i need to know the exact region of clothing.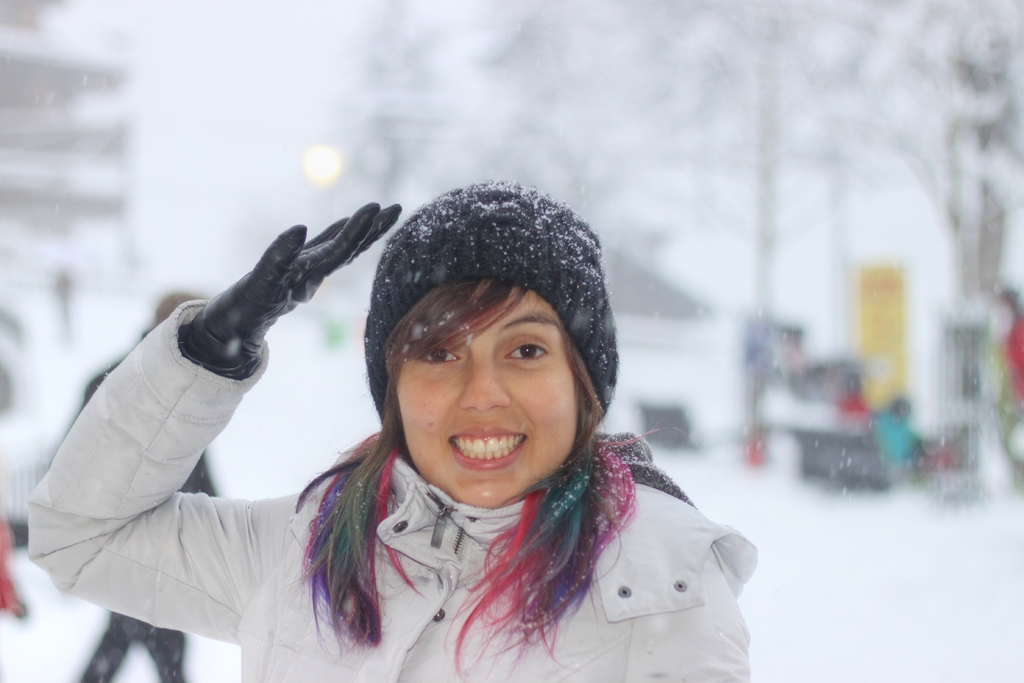
Region: Rect(31, 292, 782, 682).
